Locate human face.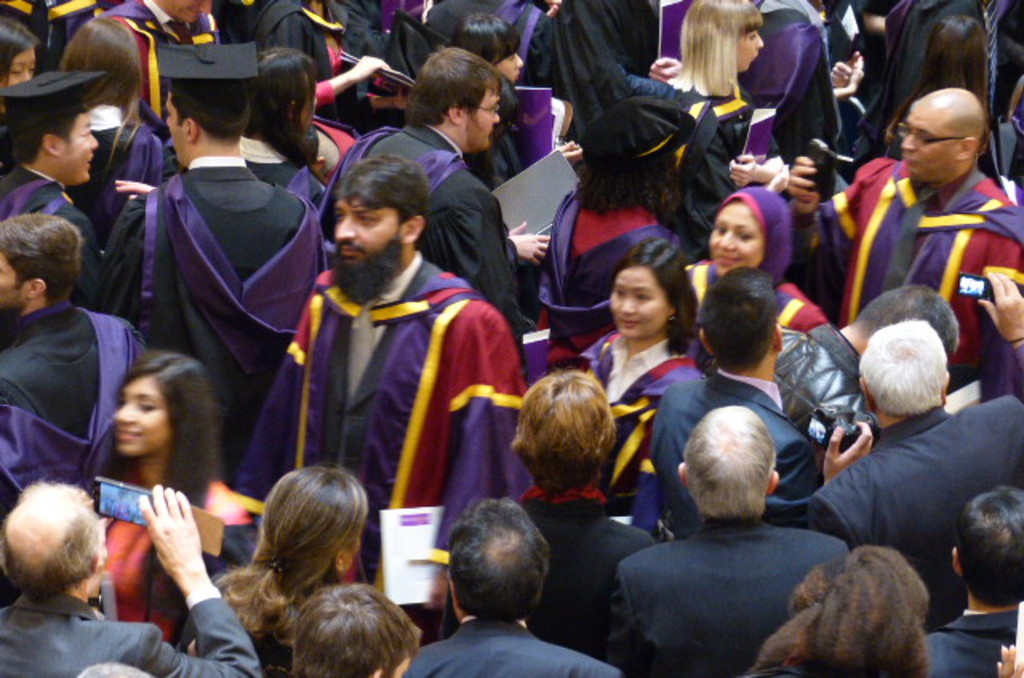
Bounding box: [0,254,27,307].
